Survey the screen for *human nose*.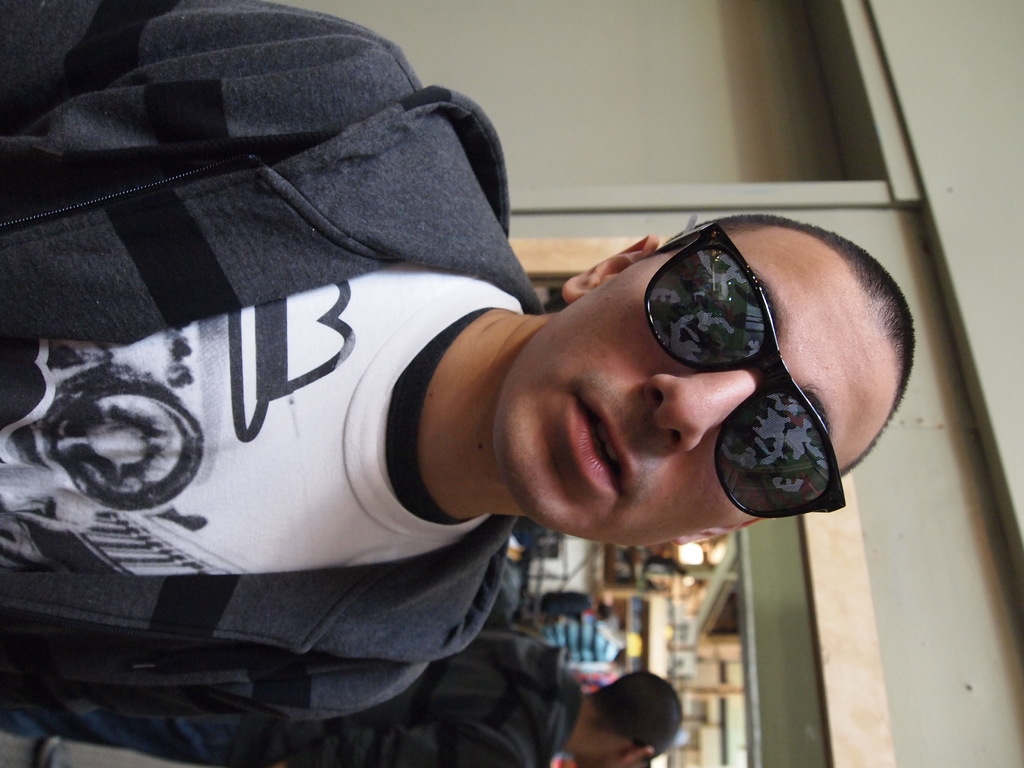
Survey found: BBox(645, 369, 767, 451).
